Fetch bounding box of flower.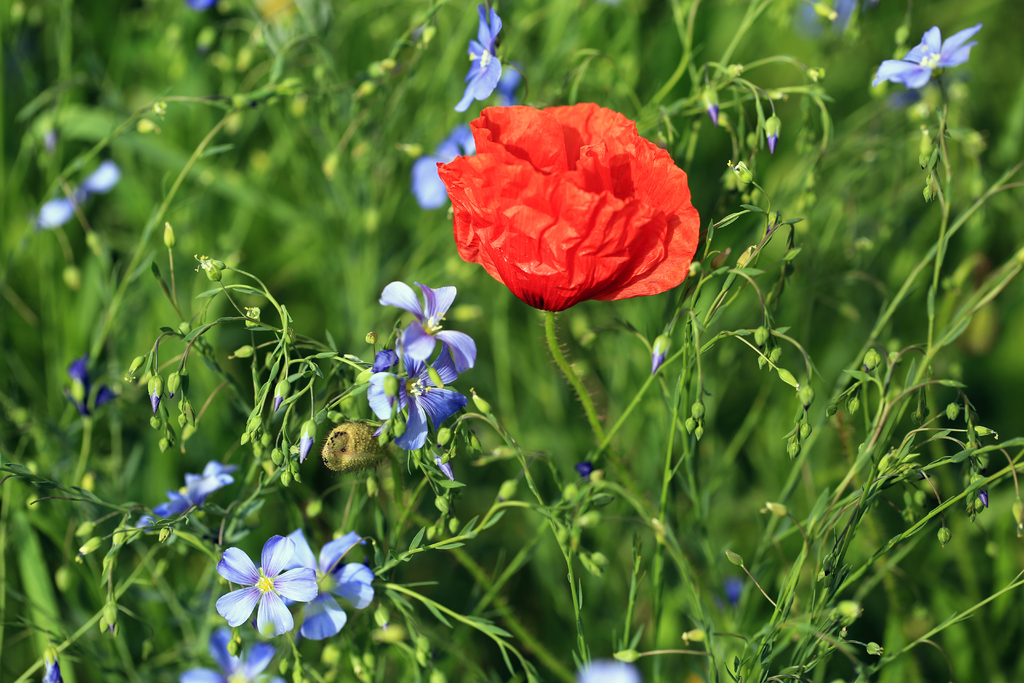
Bbox: pyautogui.locateOnScreen(728, 567, 737, 599).
